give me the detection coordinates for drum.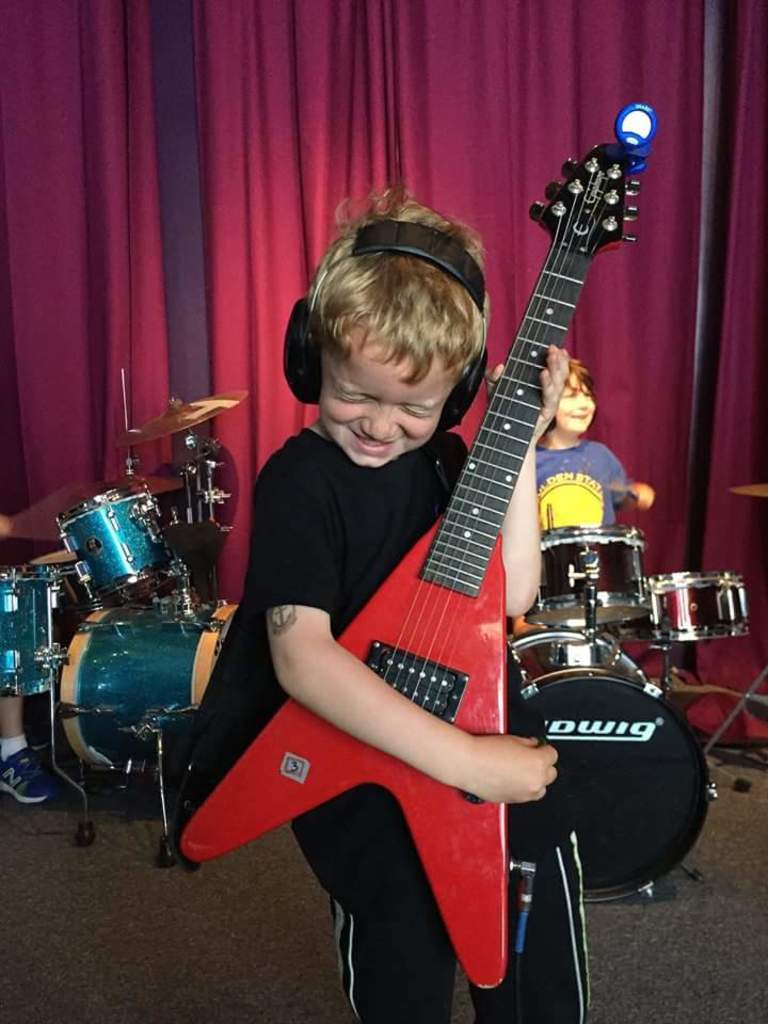
61, 597, 236, 771.
